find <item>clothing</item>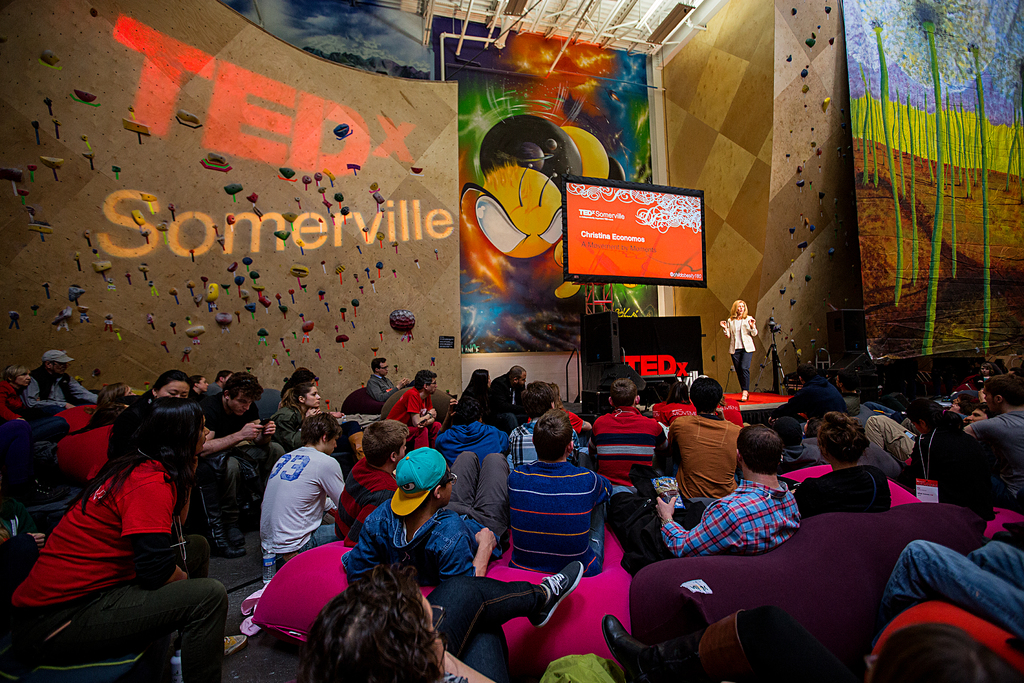
435,415,508,466
